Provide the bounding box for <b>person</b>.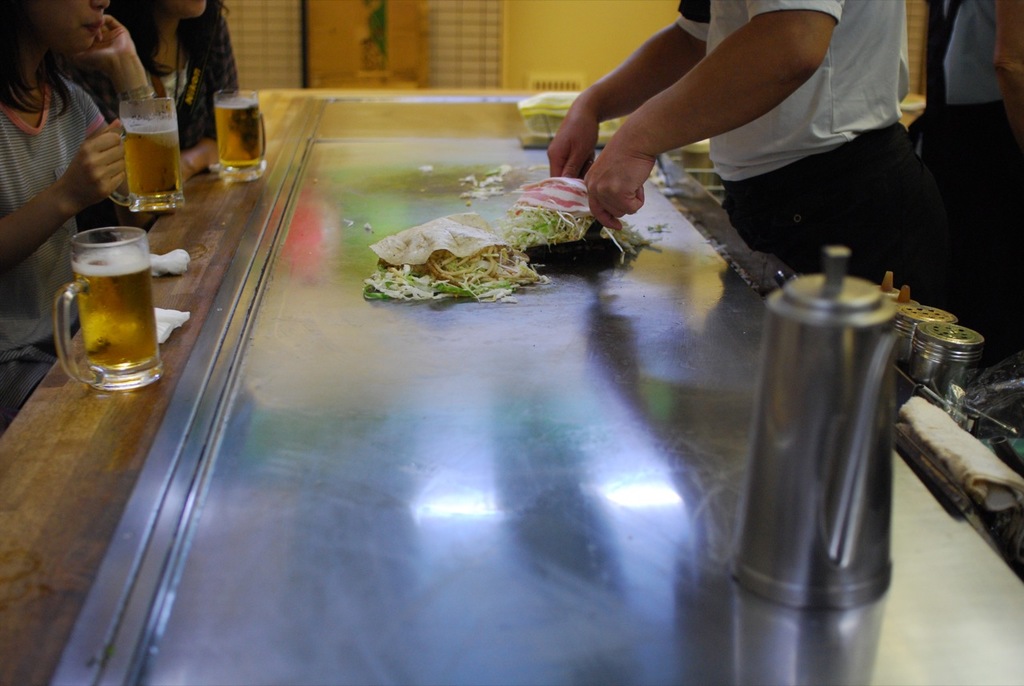
[x1=548, y1=0, x2=950, y2=306].
